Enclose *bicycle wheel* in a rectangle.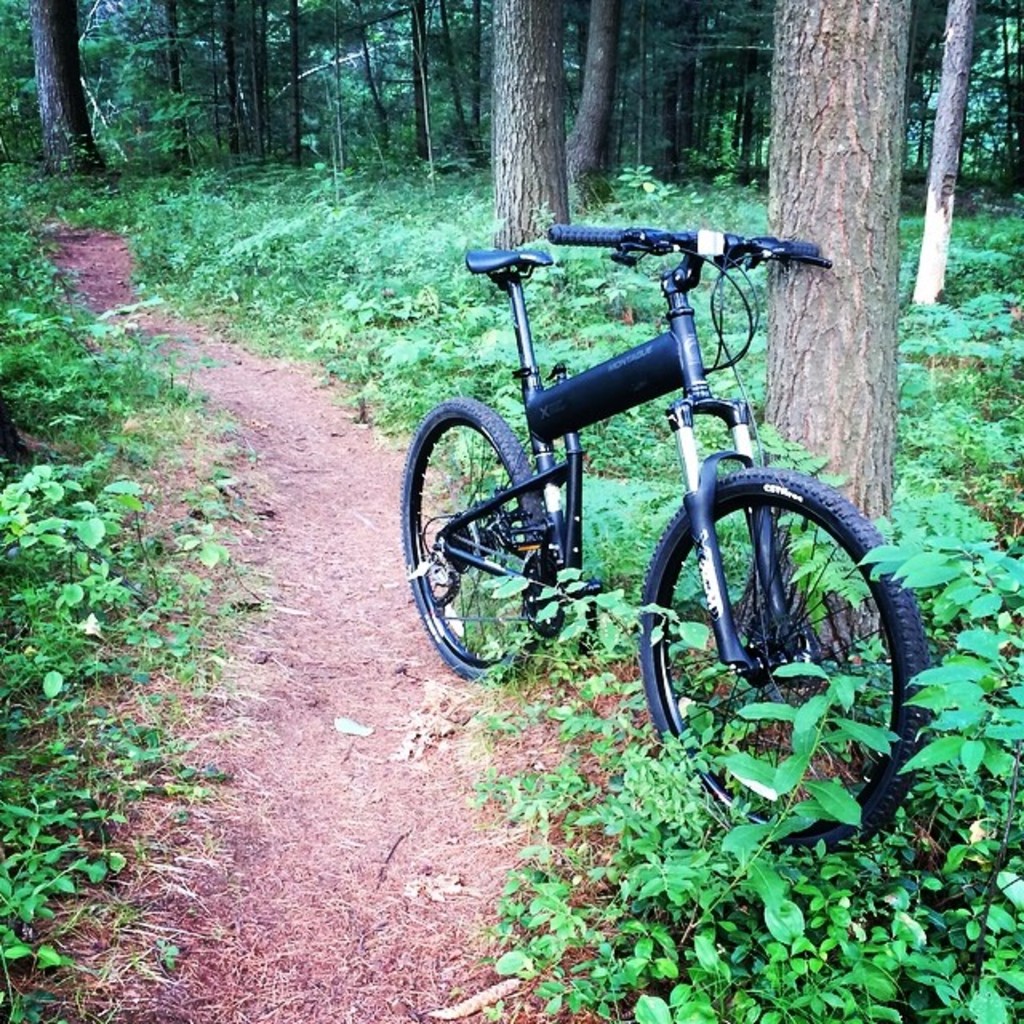
(640,462,906,810).
